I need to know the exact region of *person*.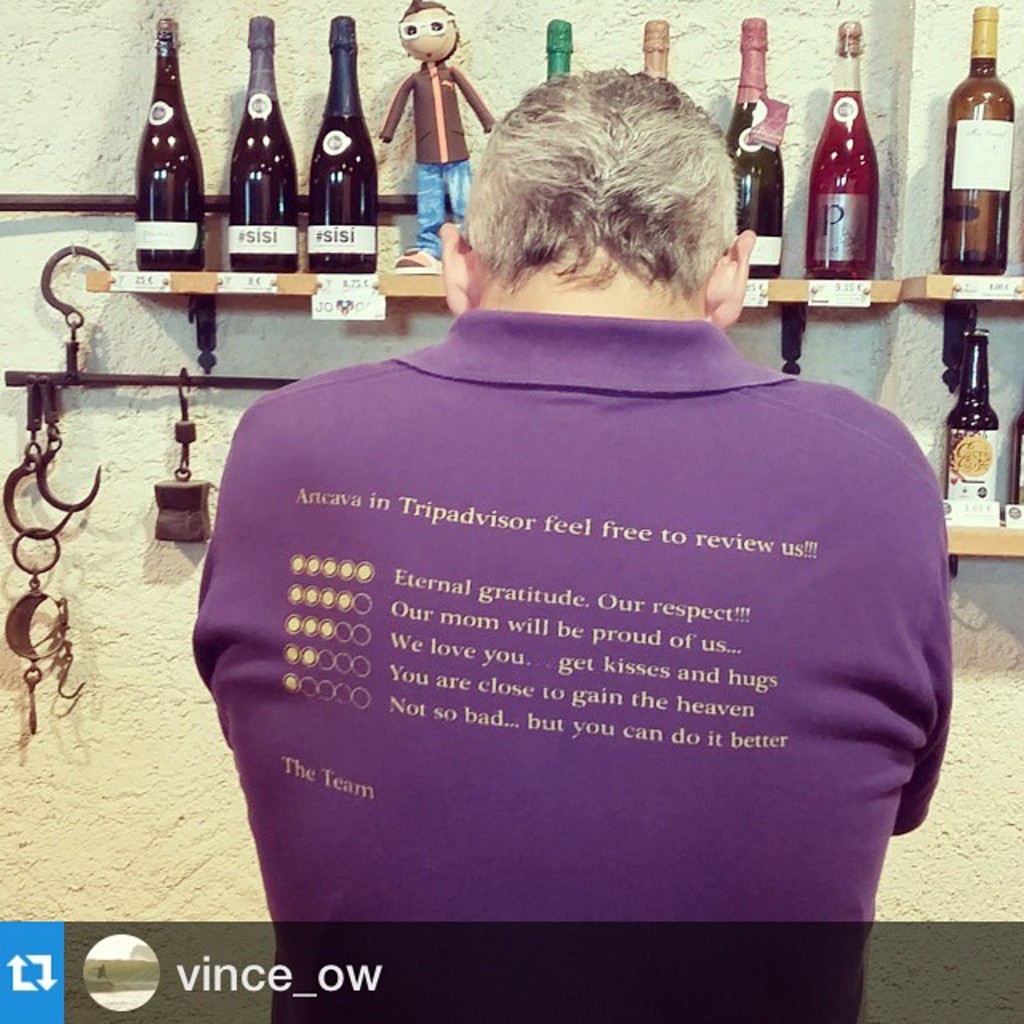
Region: pyautogui.locateOnScreen(378, 0, 494, 269).
